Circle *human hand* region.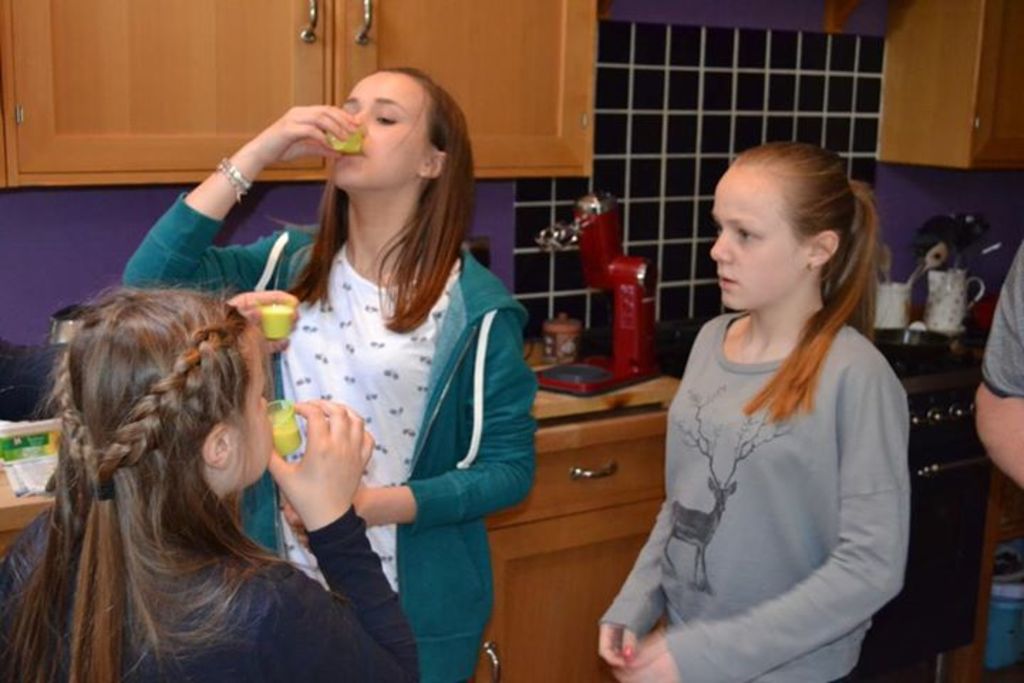
Region: <box>597,622,643,673</box>.
